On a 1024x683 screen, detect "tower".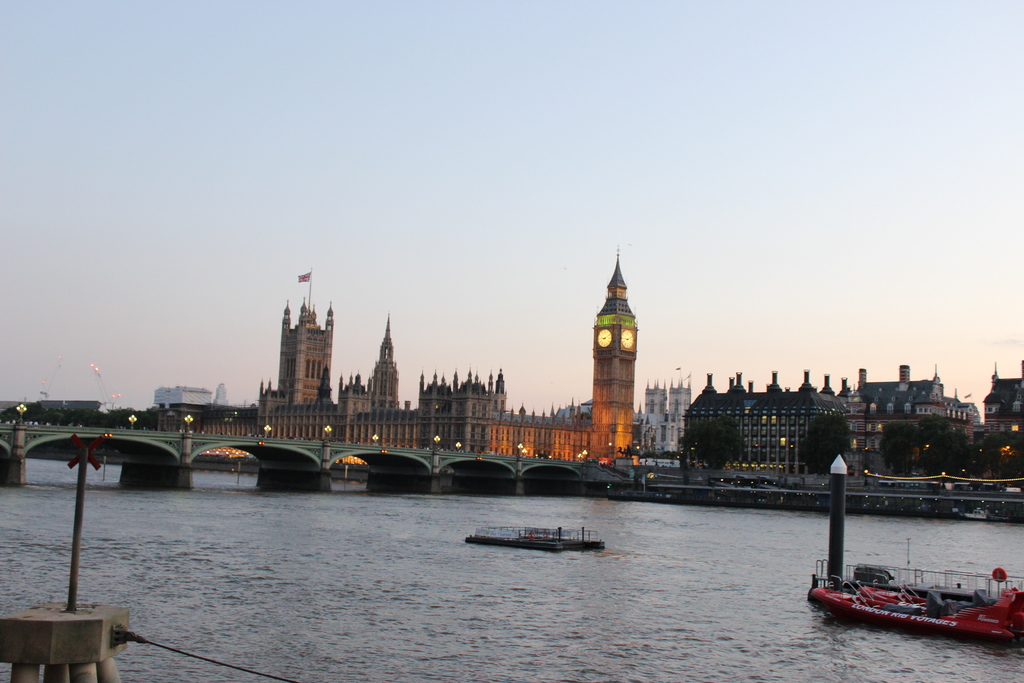
[148,260,639,490].
